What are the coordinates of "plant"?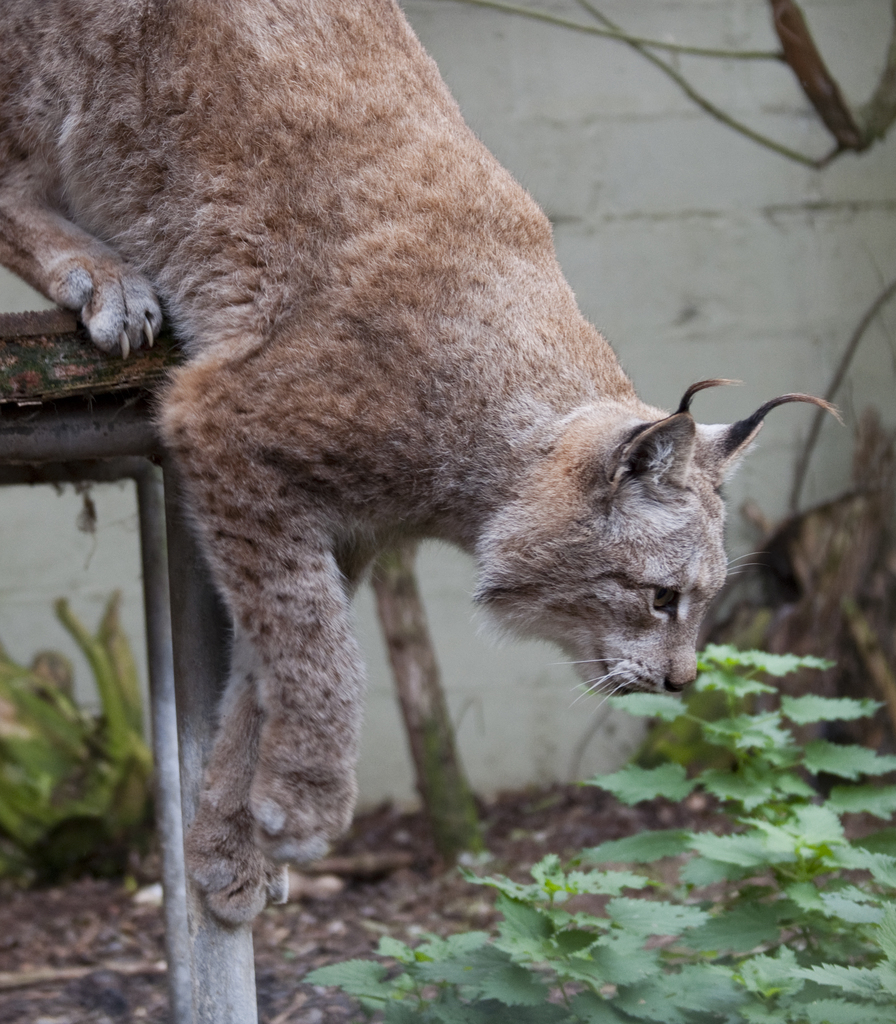
bbox=(305, 638, 895, 1023).
